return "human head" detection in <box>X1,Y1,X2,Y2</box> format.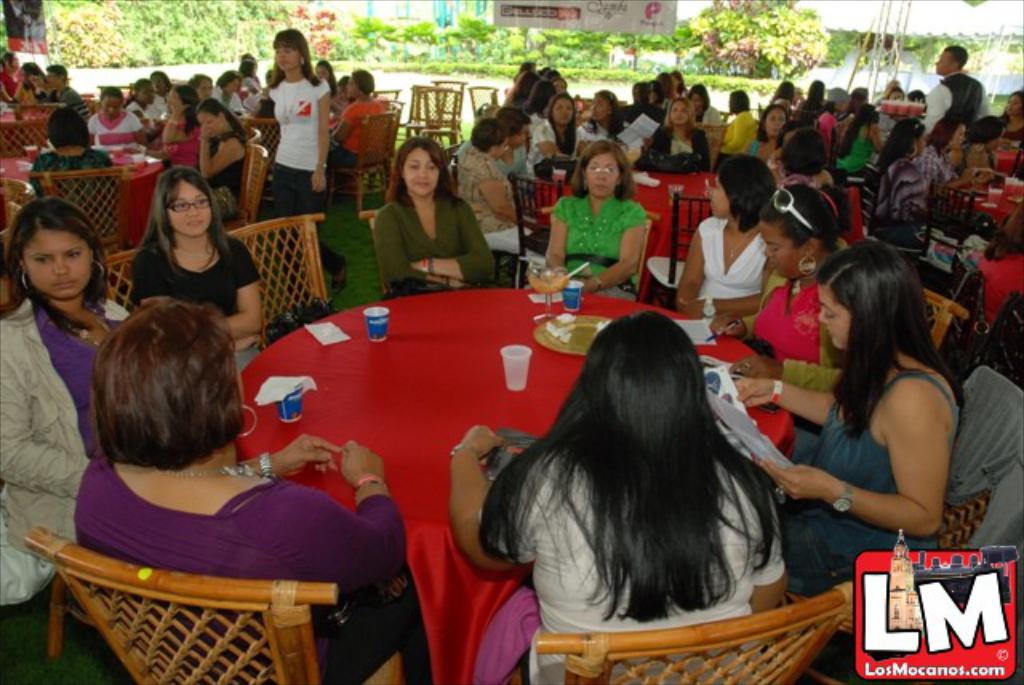
<box>48,109,91,152</box>.
